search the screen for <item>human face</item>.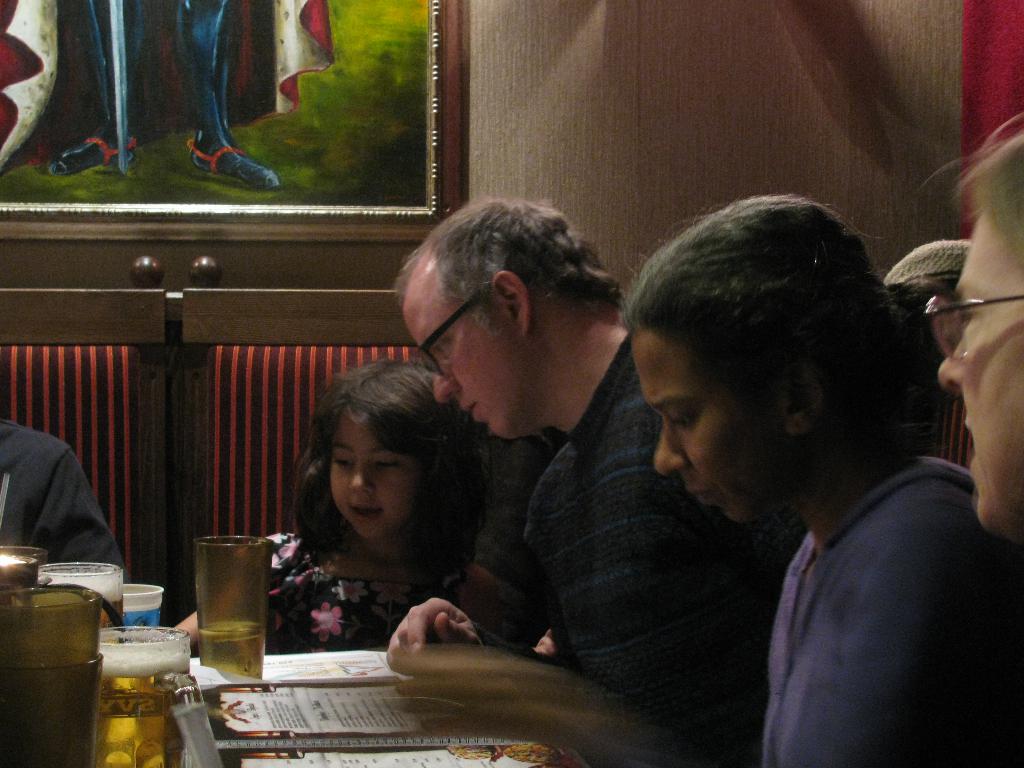
Found at detection(630, 337, 784, 521).
